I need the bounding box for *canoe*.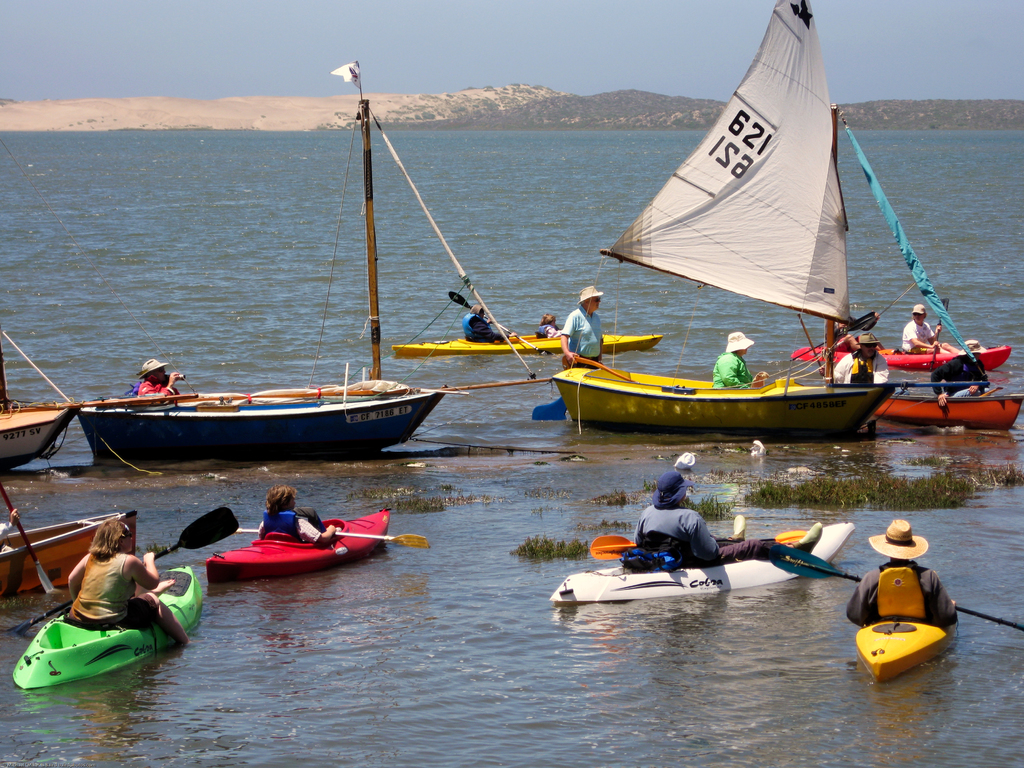
Here it is: 871/396/1023/434.
